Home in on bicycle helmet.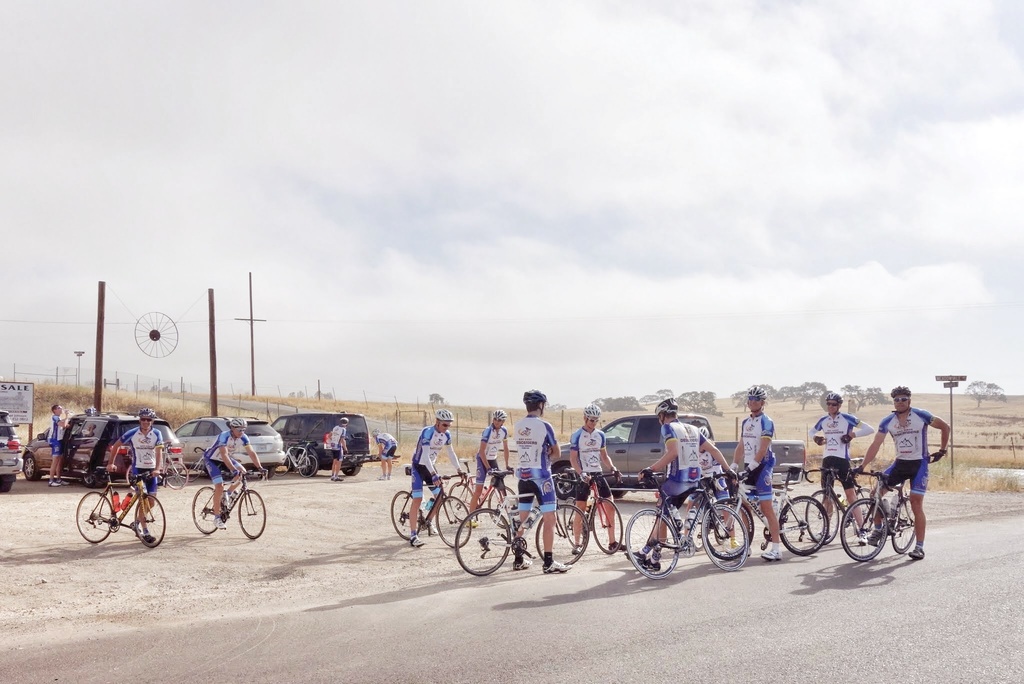
Homed in at (826, 391, 839, 405).
